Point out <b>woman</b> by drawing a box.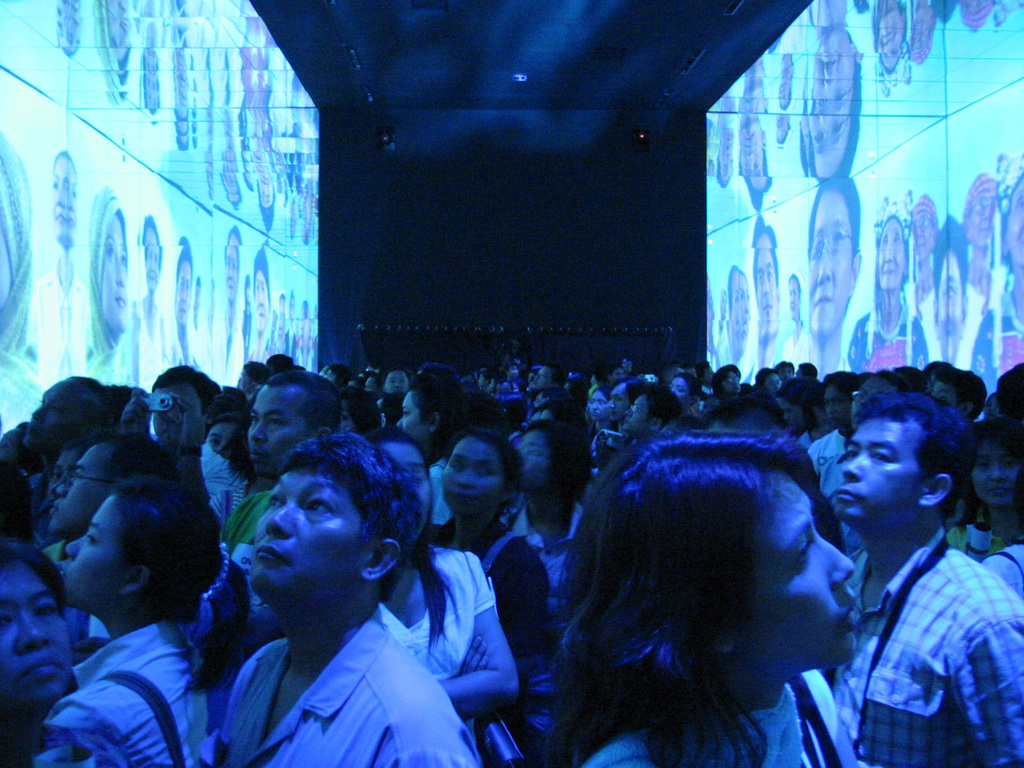
box=[260, 301, 278, 356].
